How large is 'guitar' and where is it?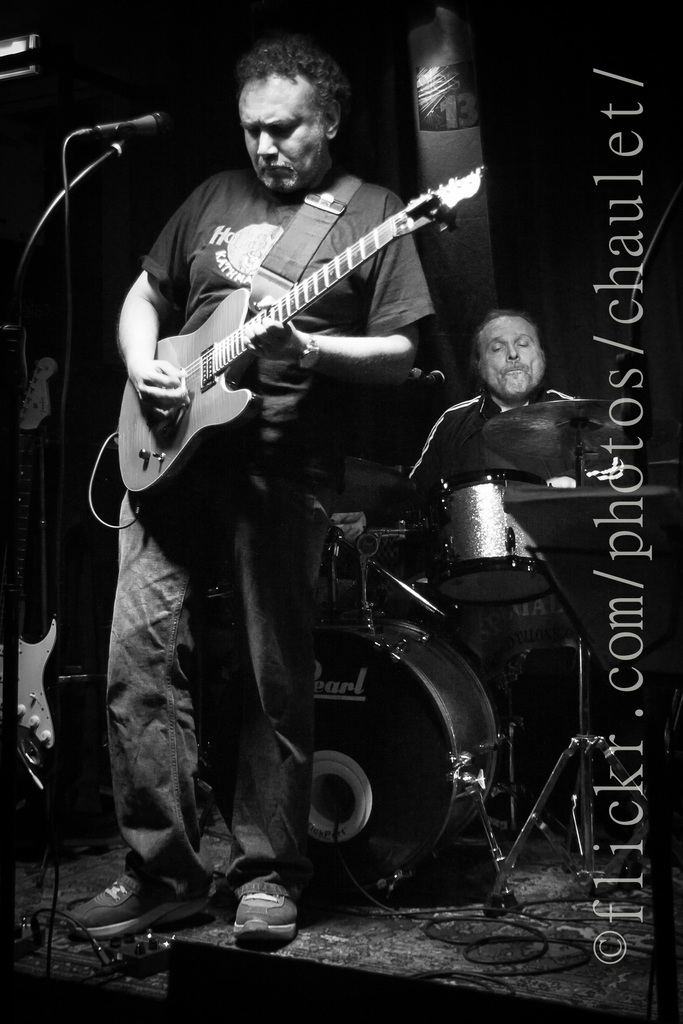
Bounding box: 95,158,469,498.
